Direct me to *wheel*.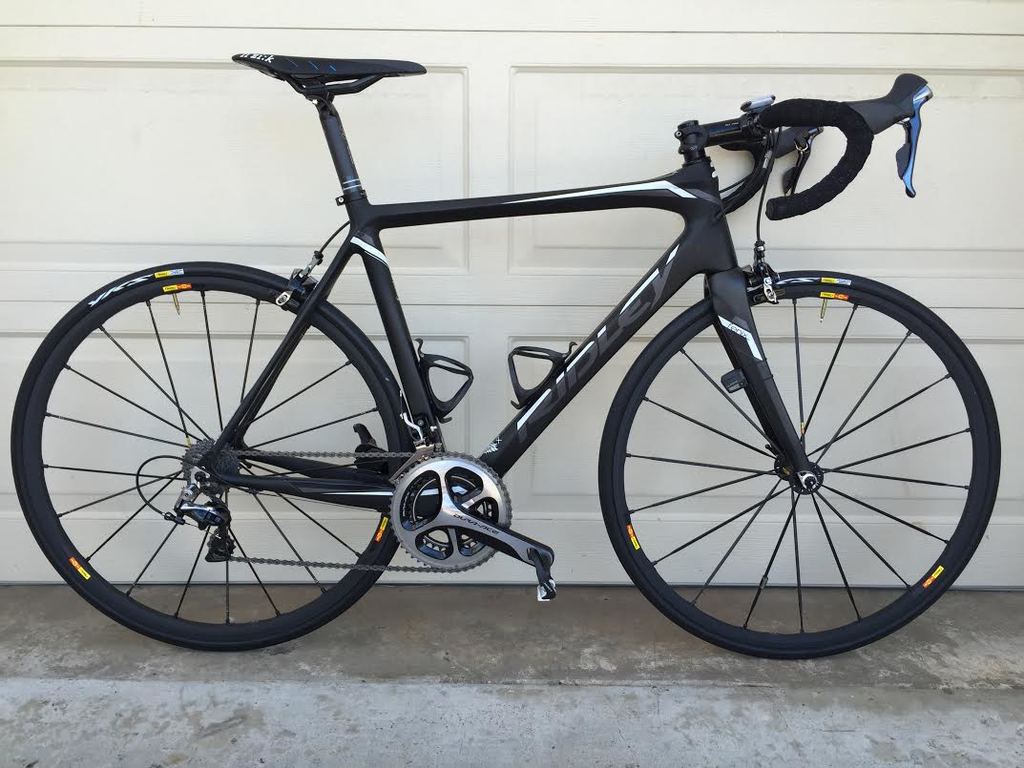
Direction: <box>5,255,401,654</box>.
